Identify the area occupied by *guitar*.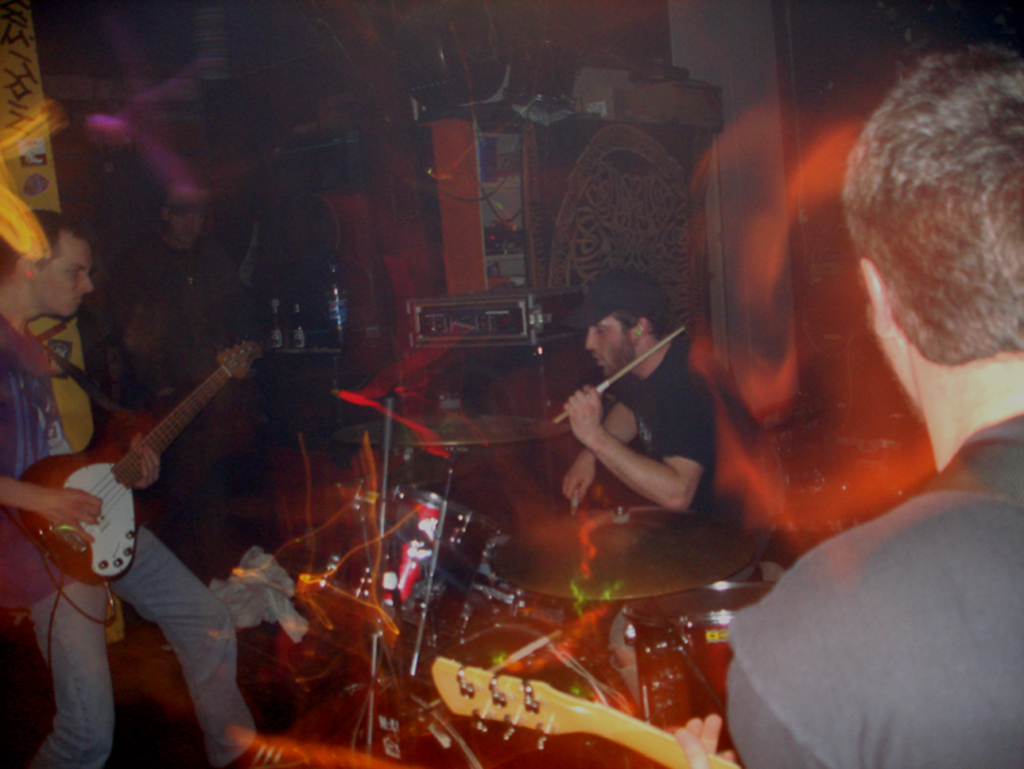
Area: x1=427 y1=656 x2=743 y2=768.
